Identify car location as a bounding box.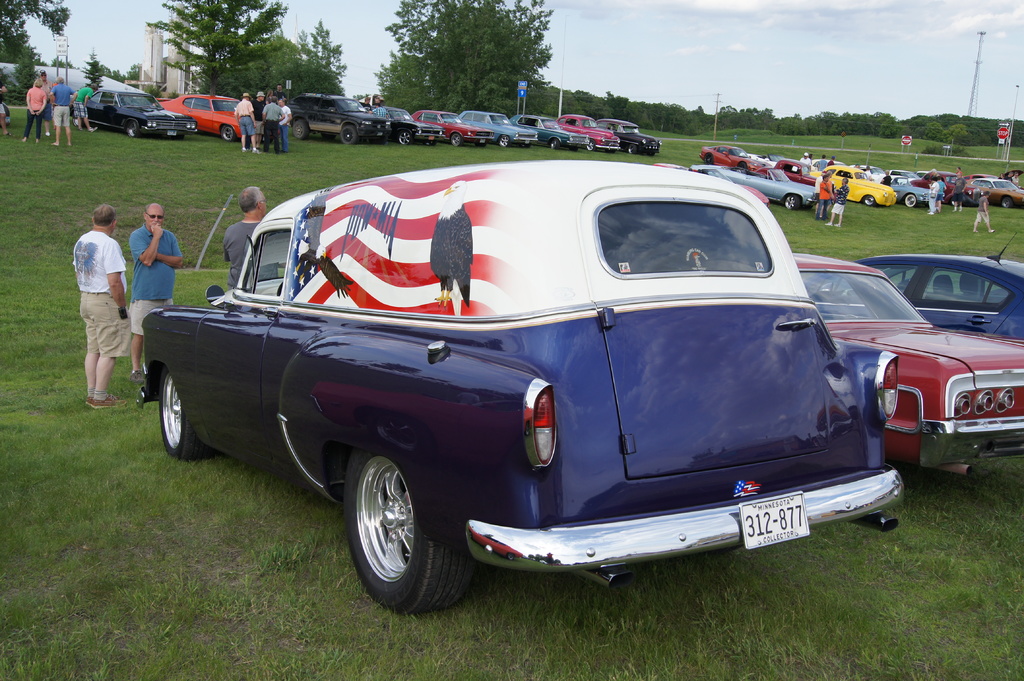
locate(854, 223, 1023, 344).
